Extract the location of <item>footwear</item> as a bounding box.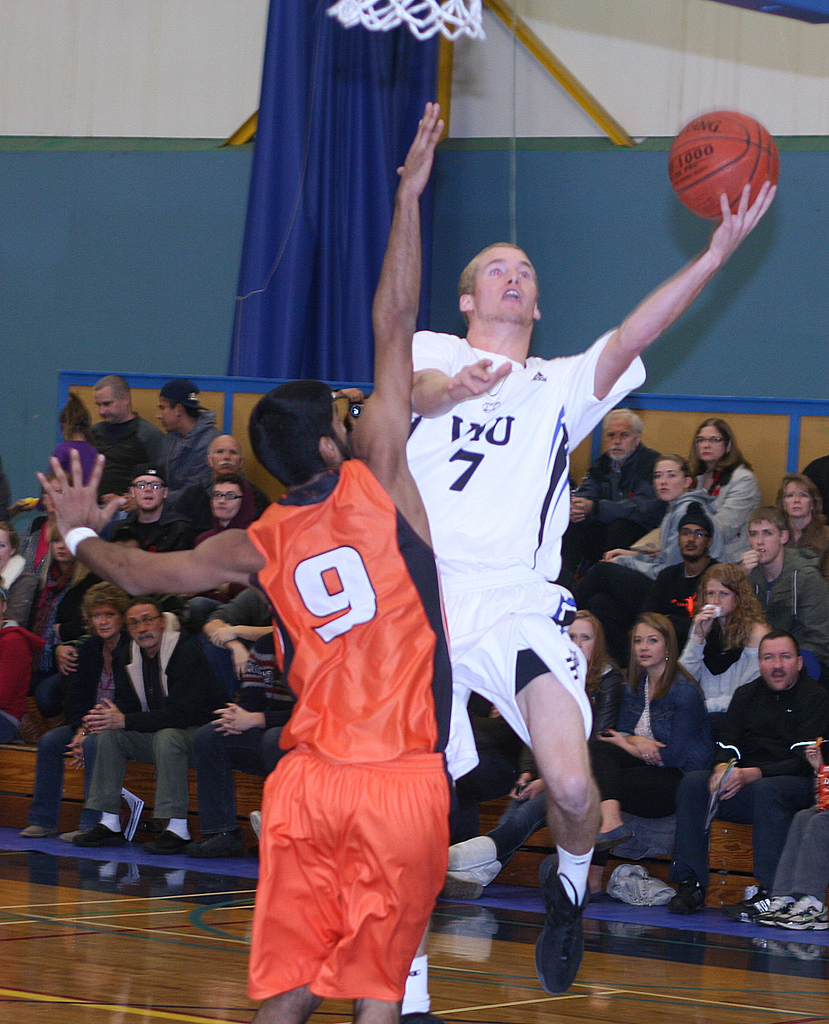
<region>725, 885, 773, 925</region>.
